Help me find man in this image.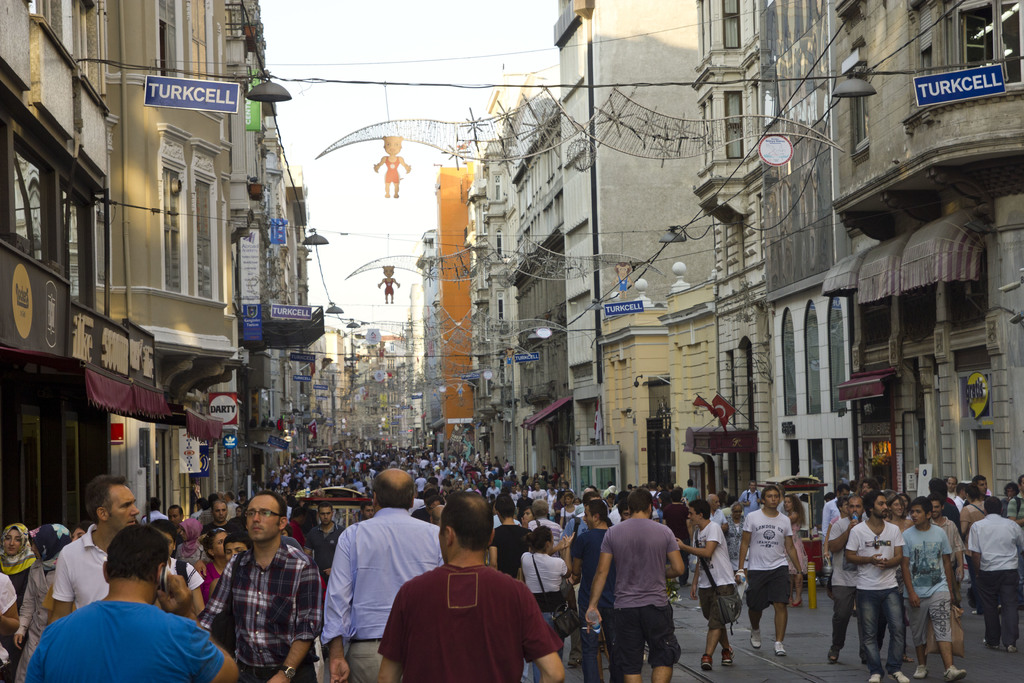
Found it: bbox(947, 477, 962, 496).
